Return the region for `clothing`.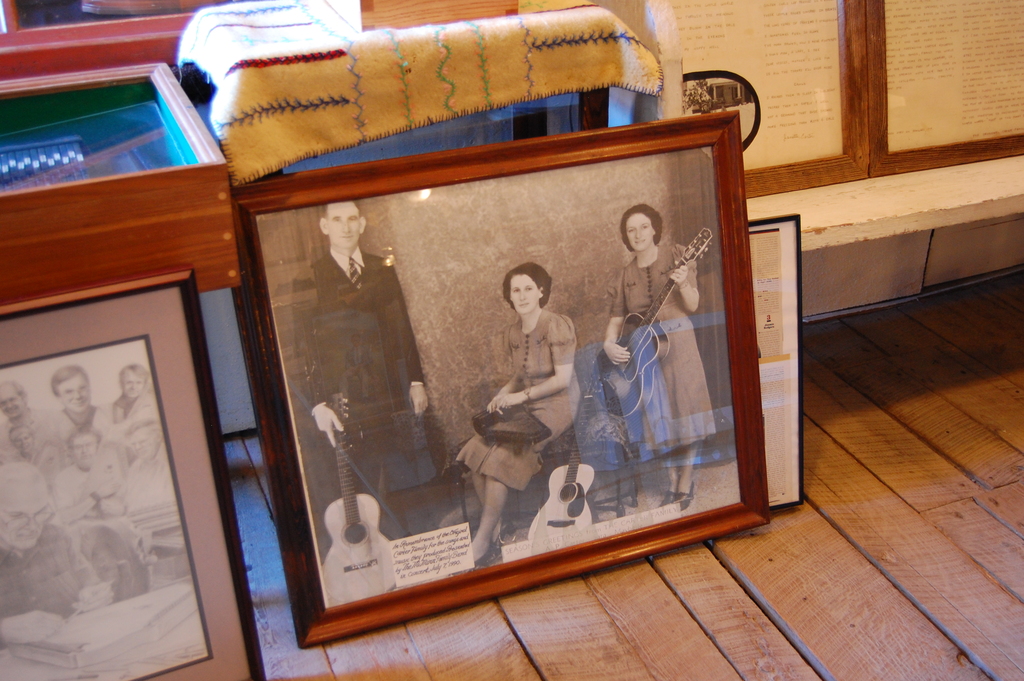
0,401,185,615.
